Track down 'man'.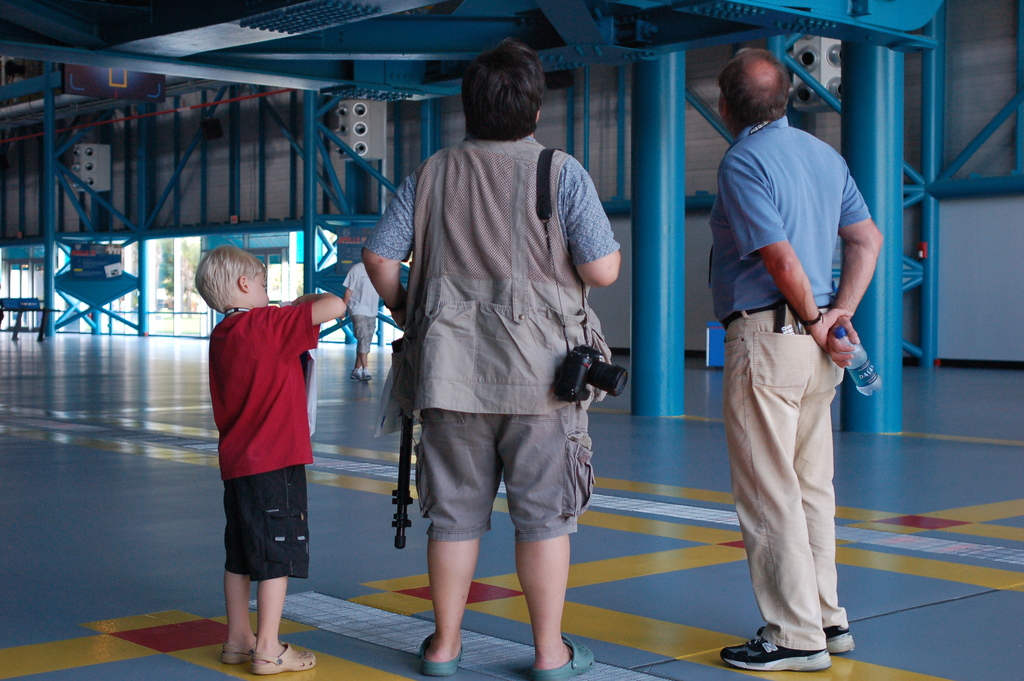
Tracked to BBox(703, 42, 878, 669).
